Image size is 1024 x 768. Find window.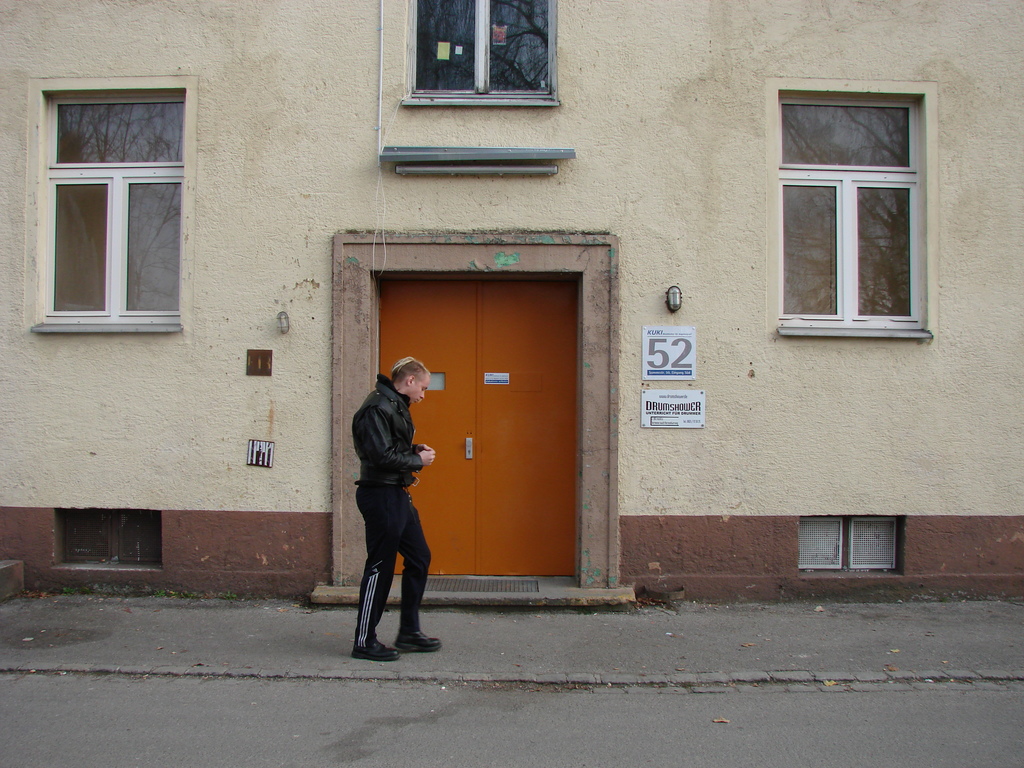
[x1=406, y1=0, x2=548, y2=92].
